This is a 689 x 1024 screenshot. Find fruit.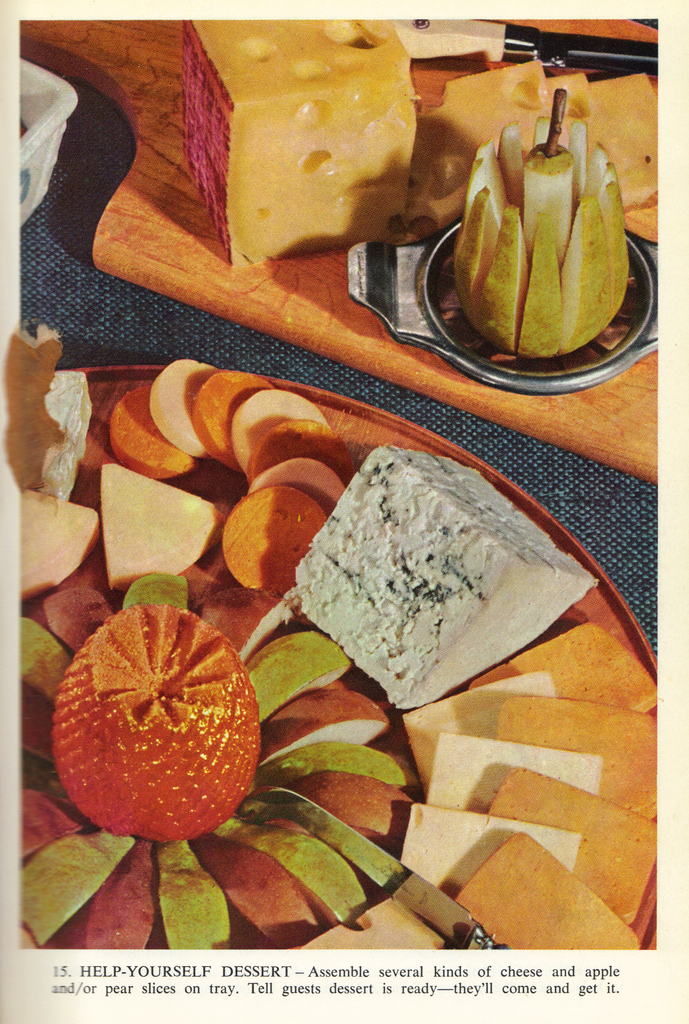
Bounding box: box=[458, 84, 635, 359].
